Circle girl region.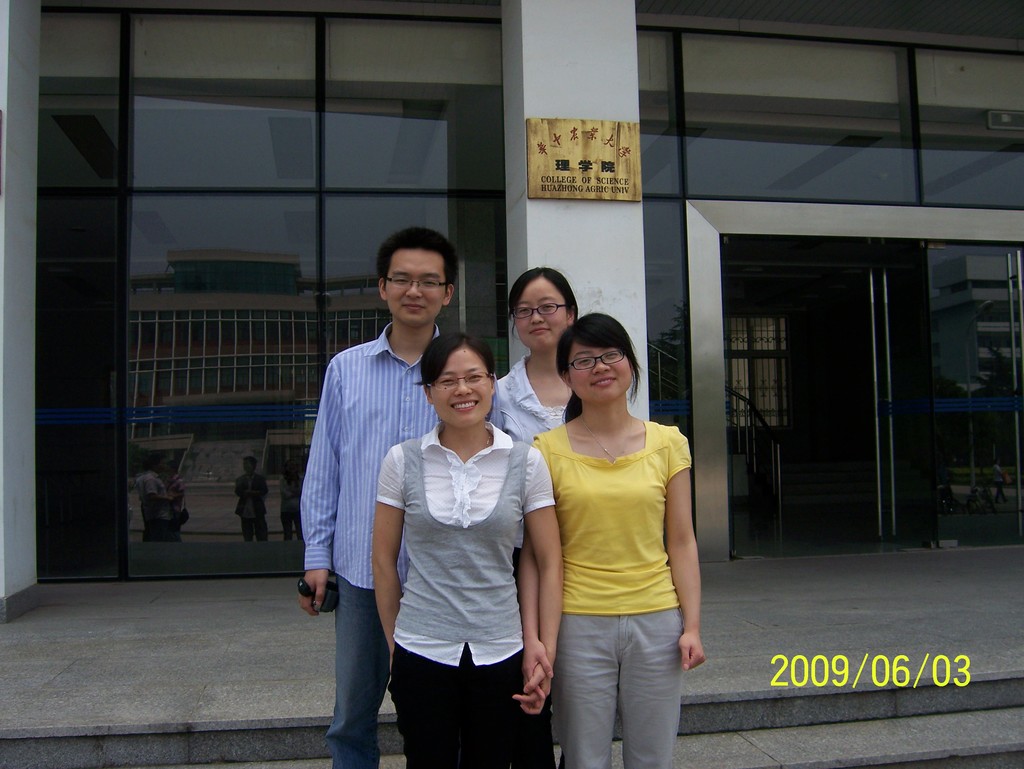
Region: detection(482, 261, 577, 761).
